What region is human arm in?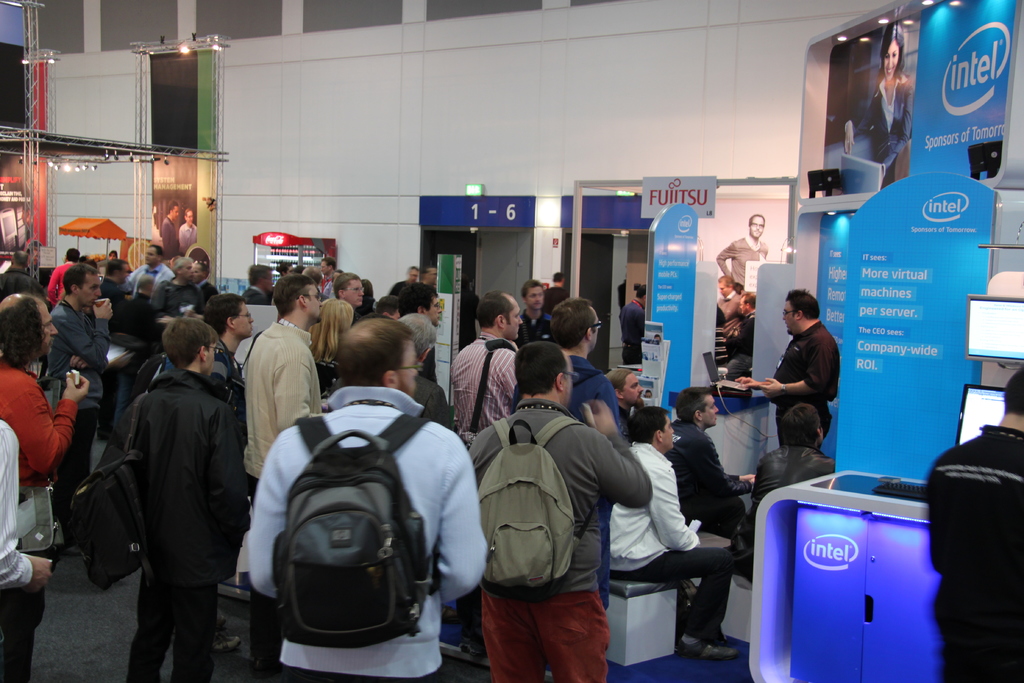
x1=656, y1=461, x2=702, y2=558.
